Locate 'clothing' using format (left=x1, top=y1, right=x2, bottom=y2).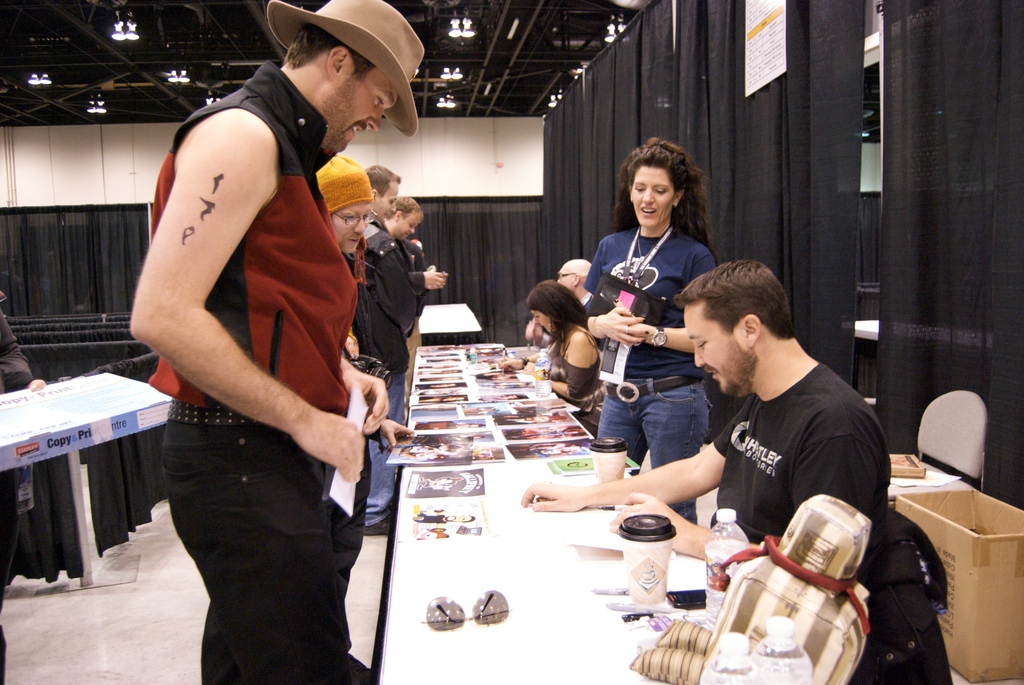
(left=710, top=365, right=891, bottom=548).
